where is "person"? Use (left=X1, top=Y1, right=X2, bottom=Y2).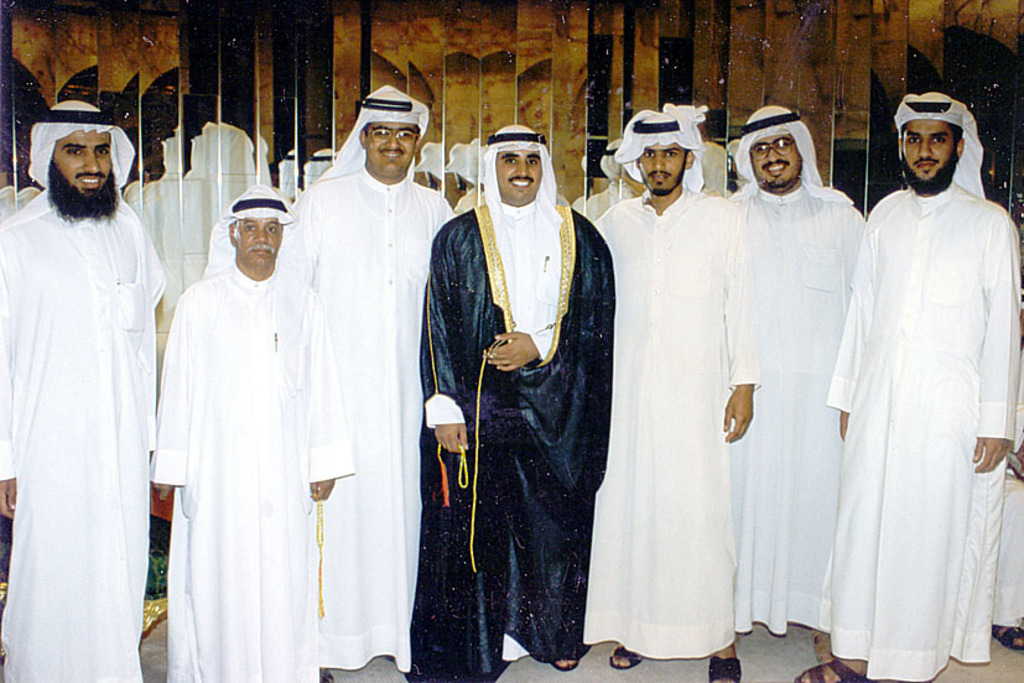
(left=591, top=111, right=764, bottom=682).
